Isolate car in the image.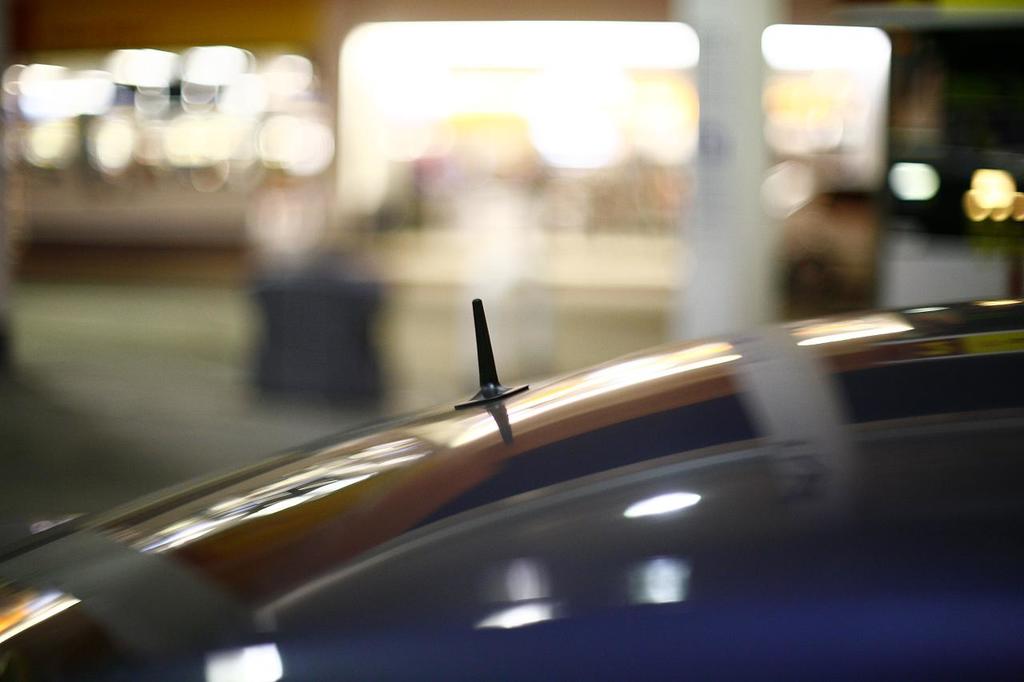
Isolated region: pyautogui.locateOnScreen(0, 295, 1023, 681).
